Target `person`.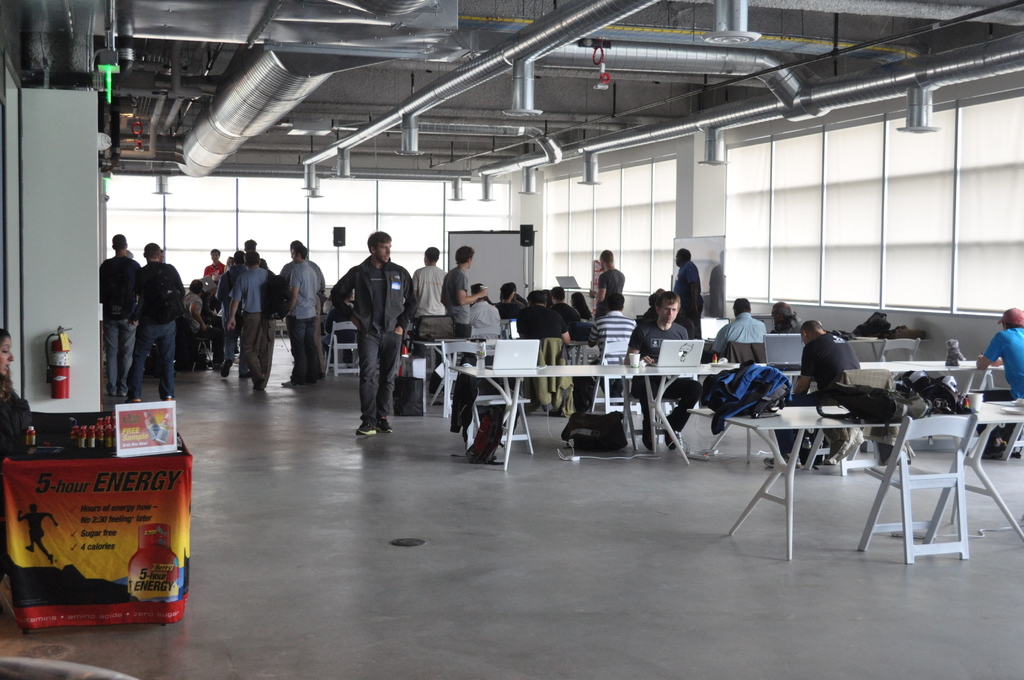
Target region: 437,242,490,337.
